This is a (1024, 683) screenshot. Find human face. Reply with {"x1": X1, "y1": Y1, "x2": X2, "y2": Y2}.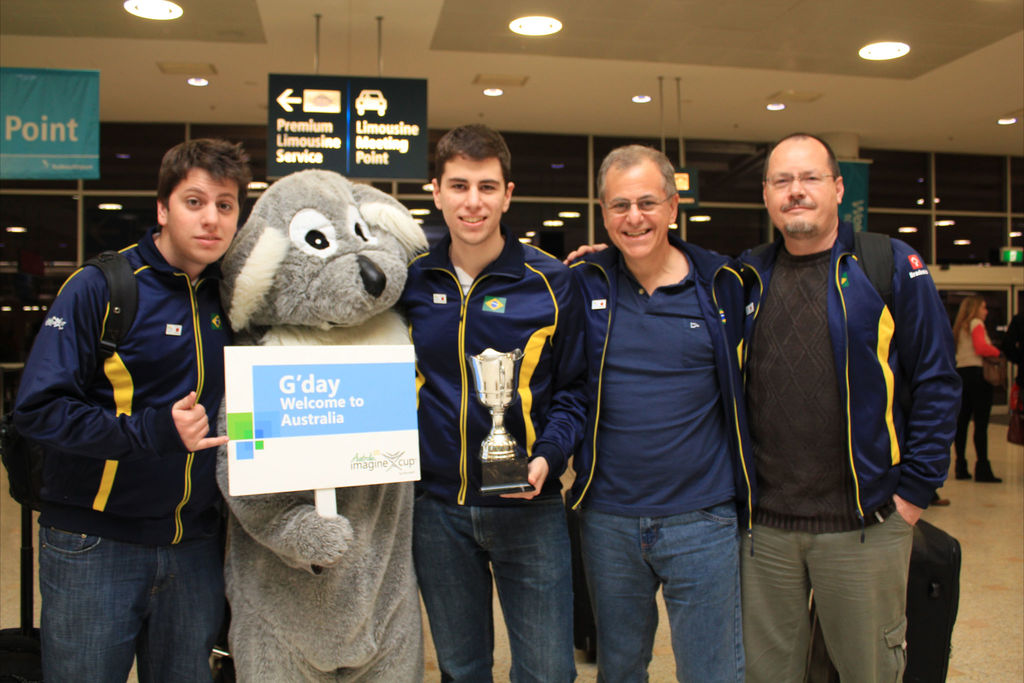
{"x1": 439, "y1": 154, "x2": 504, "y2": 241}.
